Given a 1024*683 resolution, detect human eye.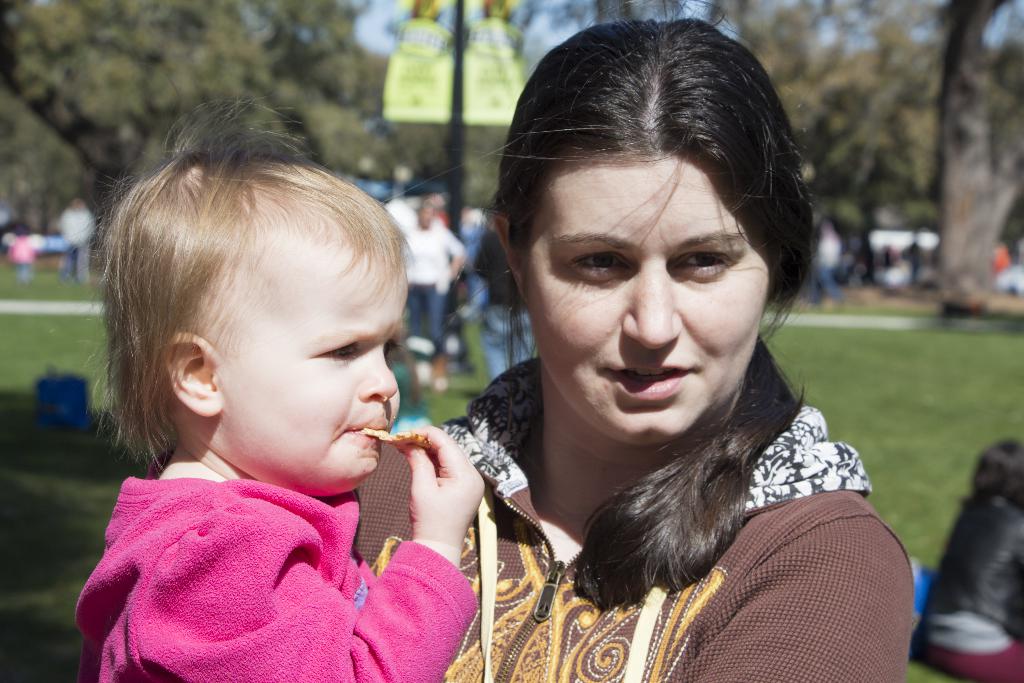
[x1=312, y1=340, x2=360, y2=363].
